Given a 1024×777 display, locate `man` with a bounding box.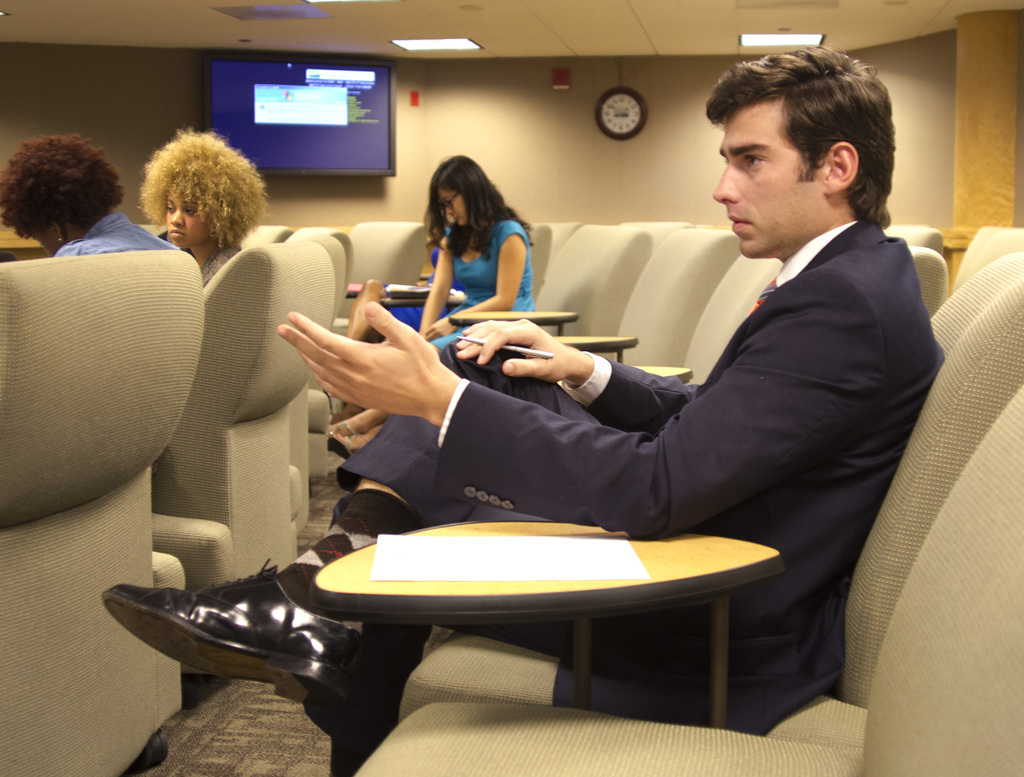
Located: (255, 92, 906, 693).
